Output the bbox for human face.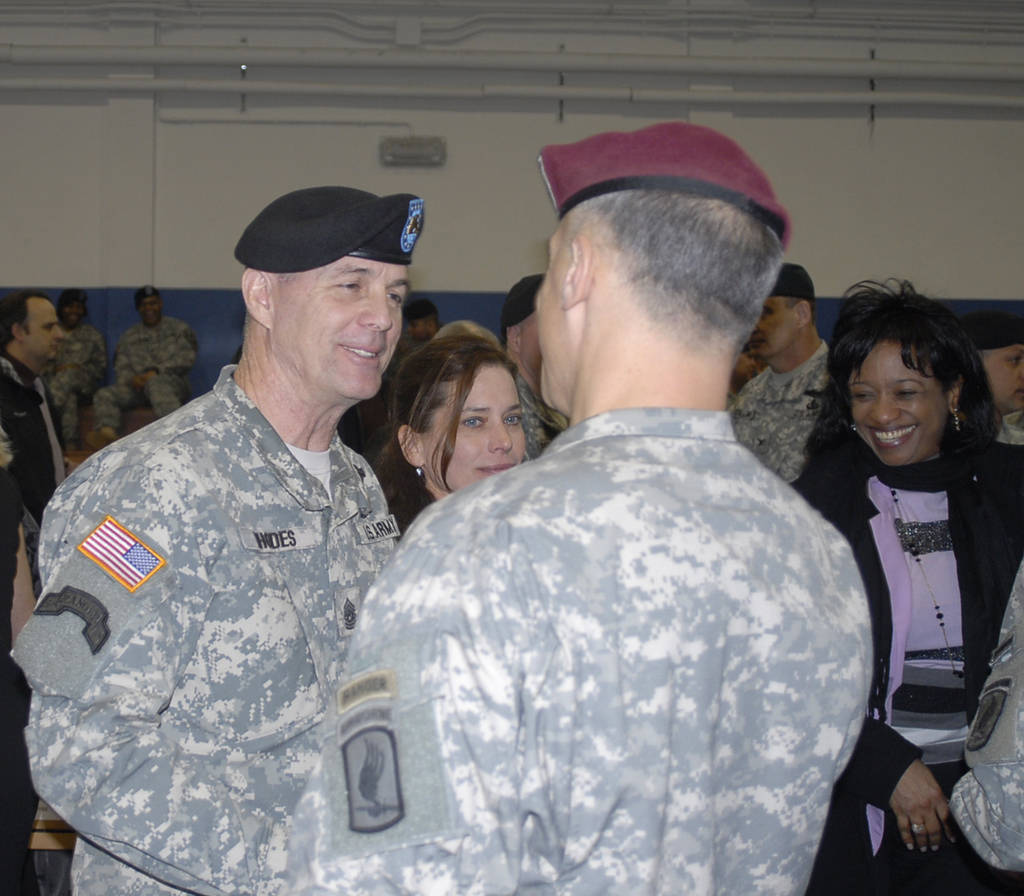
left=404, top=318, right=430, bottom=340.
